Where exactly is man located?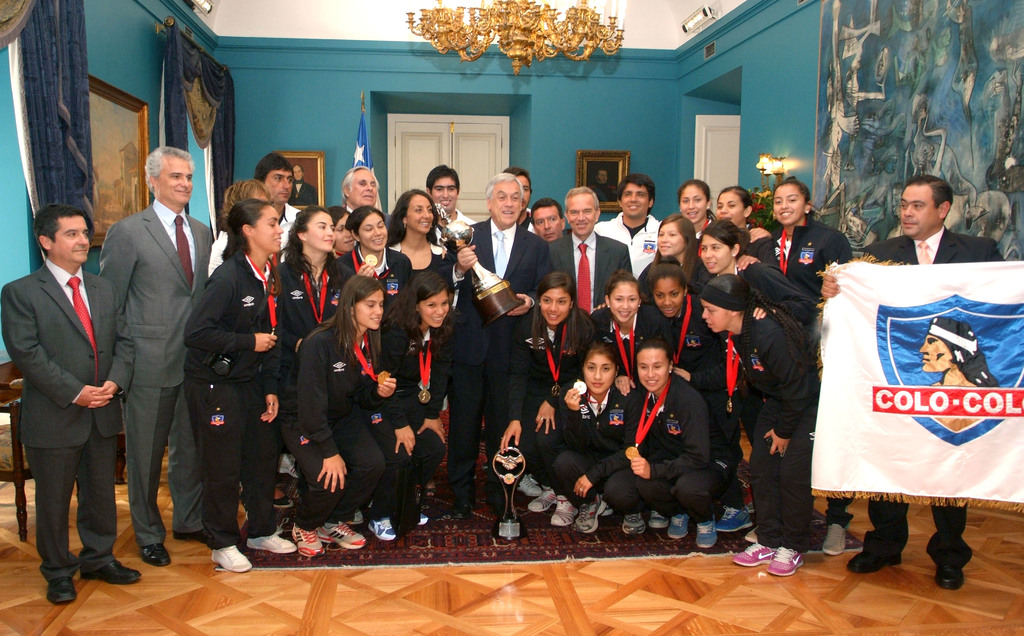
Its bounding box is BBox(427, 161, 474, 231).
